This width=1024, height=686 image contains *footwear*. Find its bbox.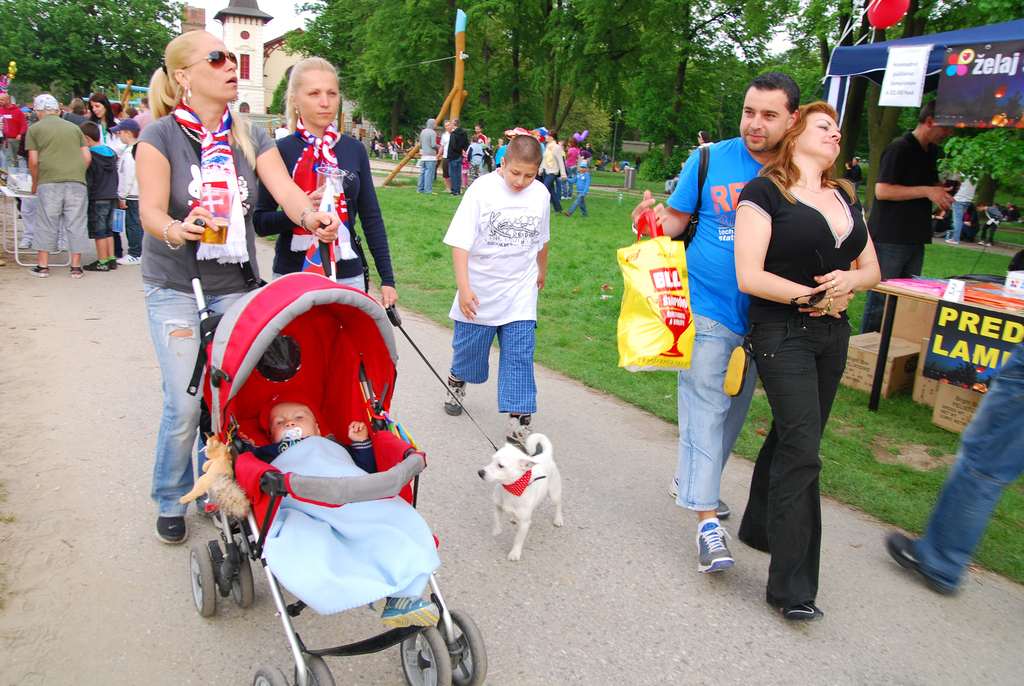
507, 411, 542, 453.
